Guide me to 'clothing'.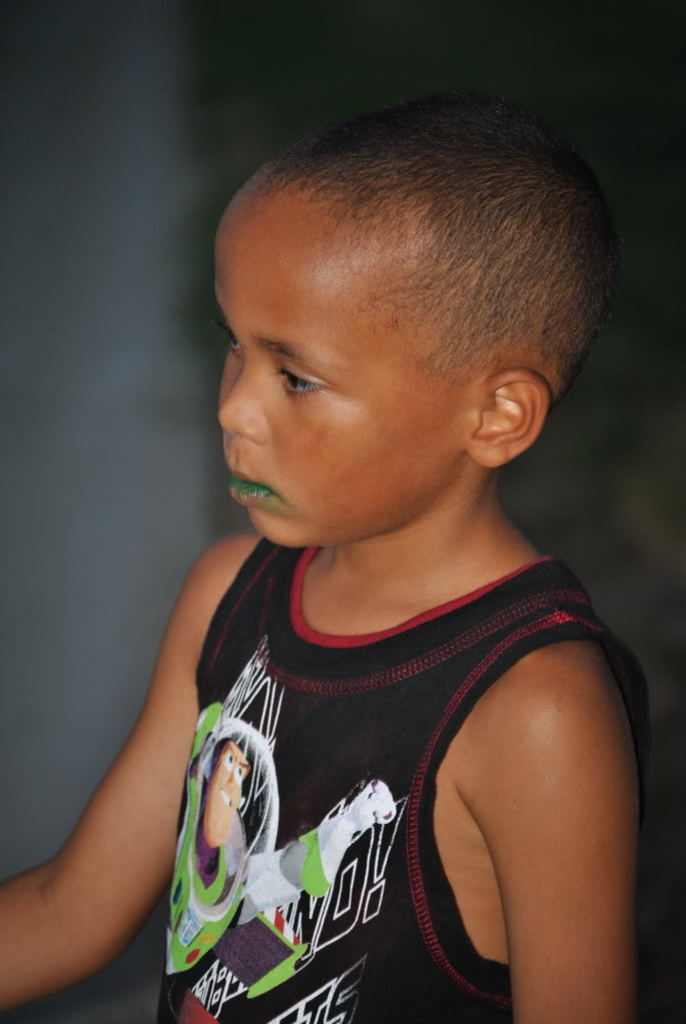
Guidance: crop(159, 503, 592, 999).
